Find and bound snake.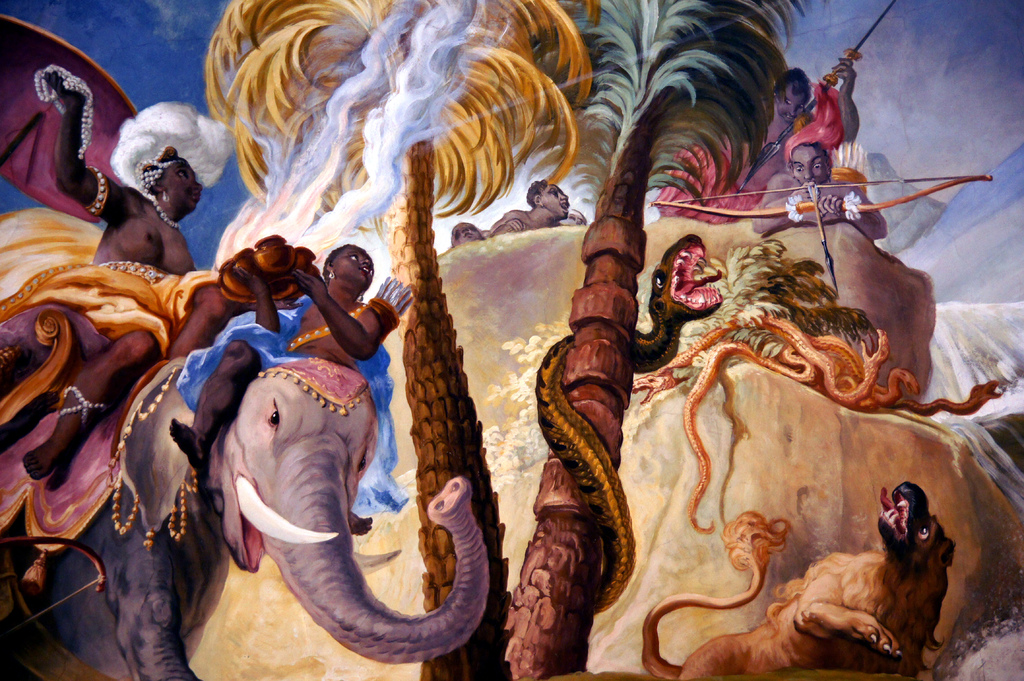
Bound: [528,232,724,614].
